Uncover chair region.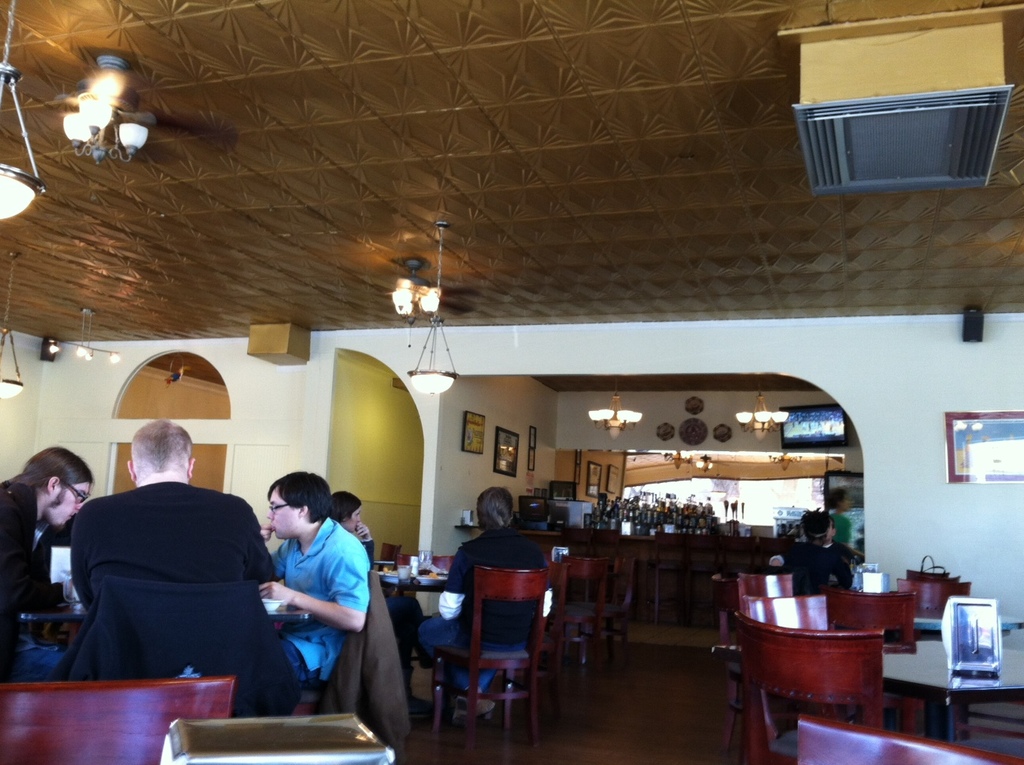
Uncovered: 727/605/932/754.
